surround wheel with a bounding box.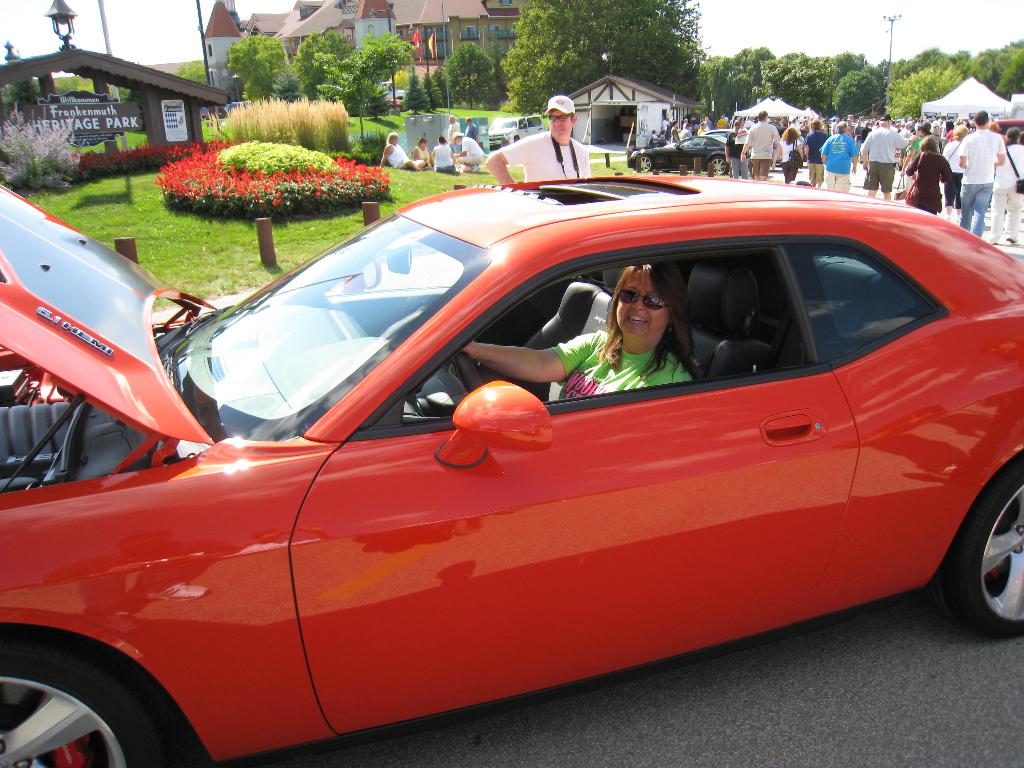
x1=945 y1=452 x2=1023 y2=642.
